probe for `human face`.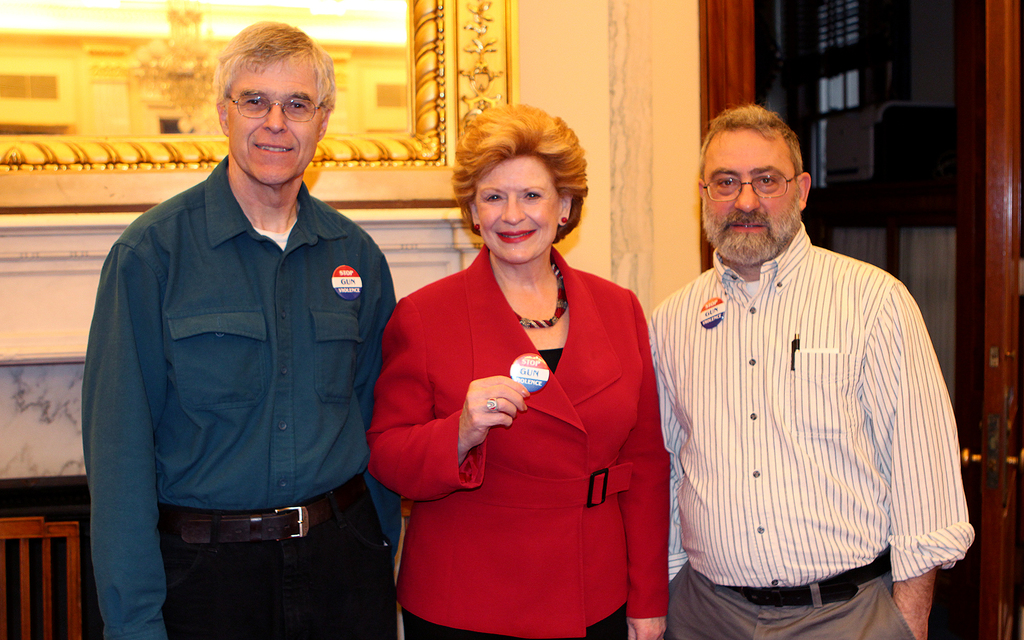
Probe result: Rect(226, 55, 322, 185).
